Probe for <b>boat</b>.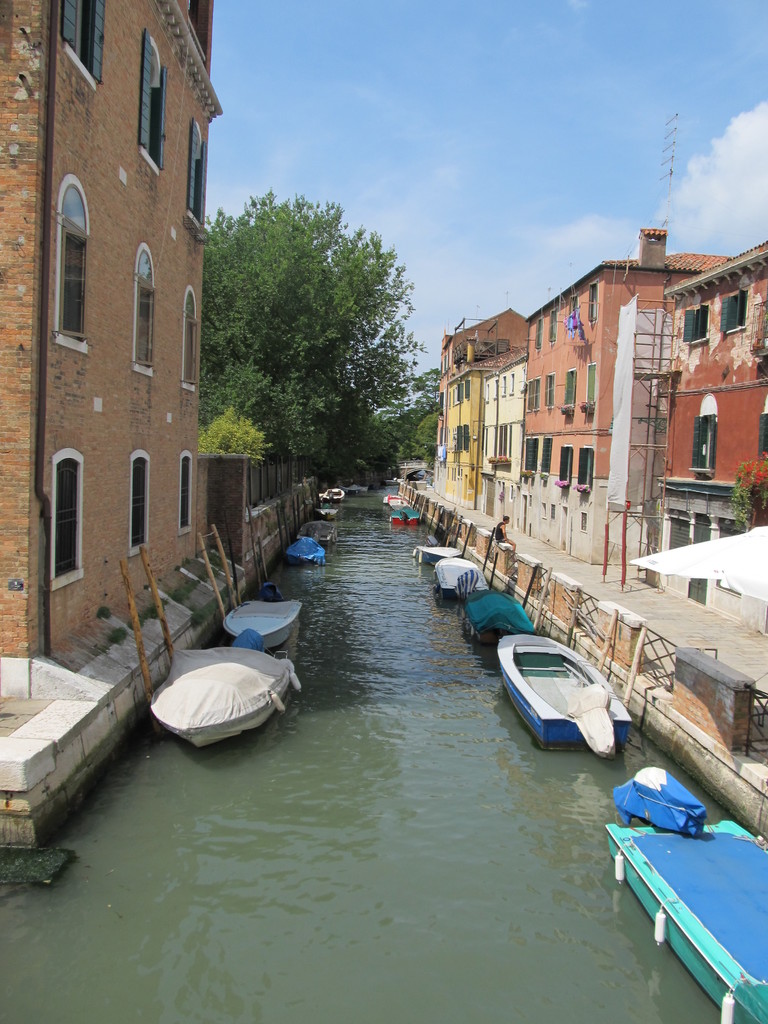
Probe result: box=[413, 538, 463, 566].
